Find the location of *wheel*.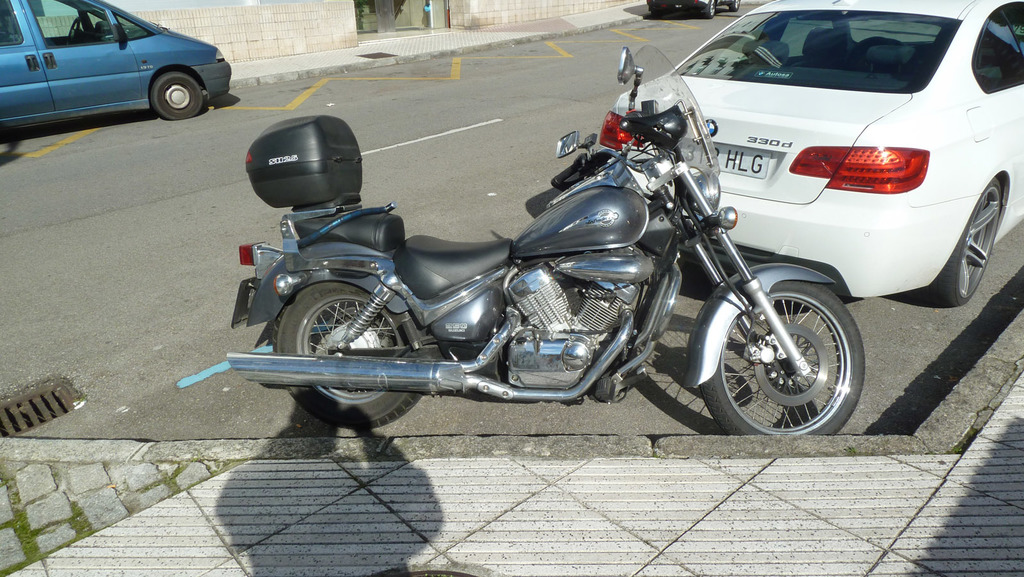
Location: bbox=[702, 1, 716, 19].
